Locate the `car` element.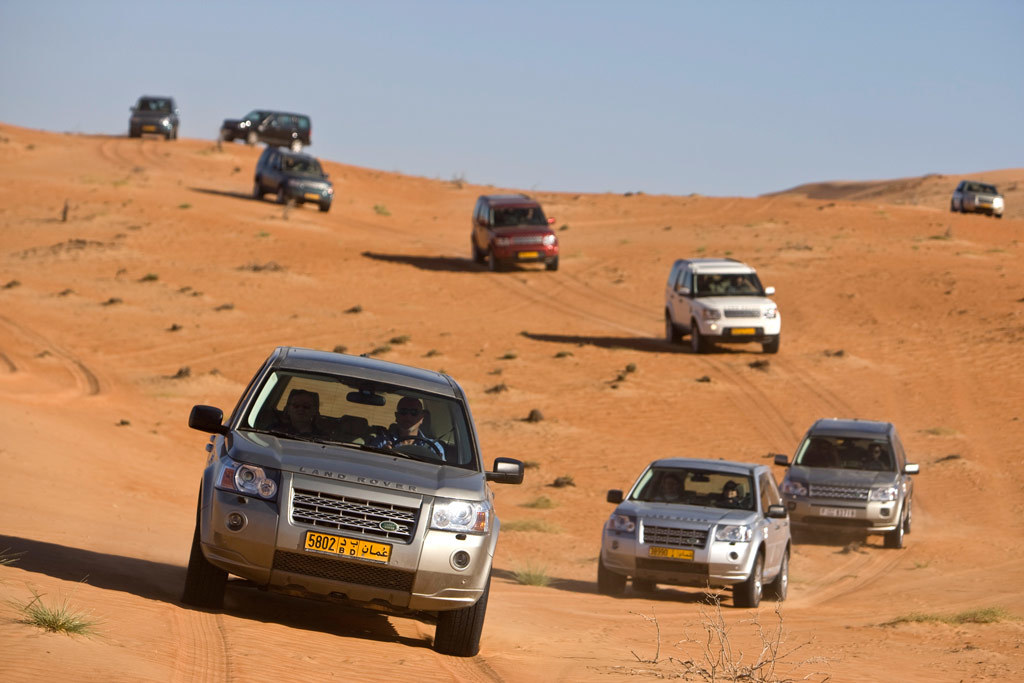
Element bbox: Rect(659, 254, 781, 355).
